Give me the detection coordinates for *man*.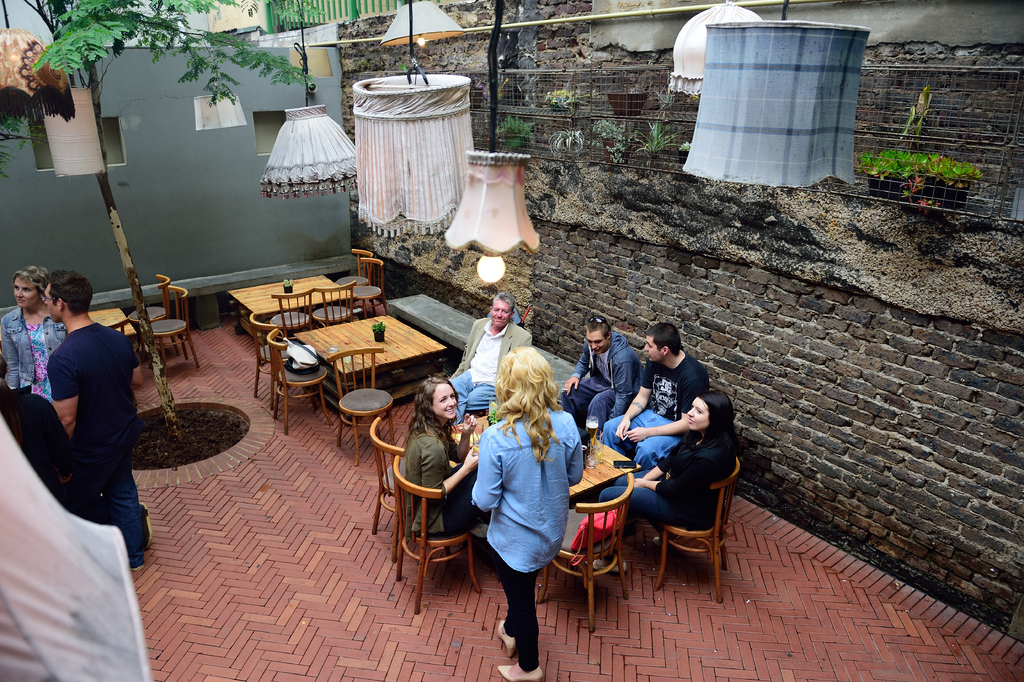
[left=54, top=268, right=150, bottom=574].
